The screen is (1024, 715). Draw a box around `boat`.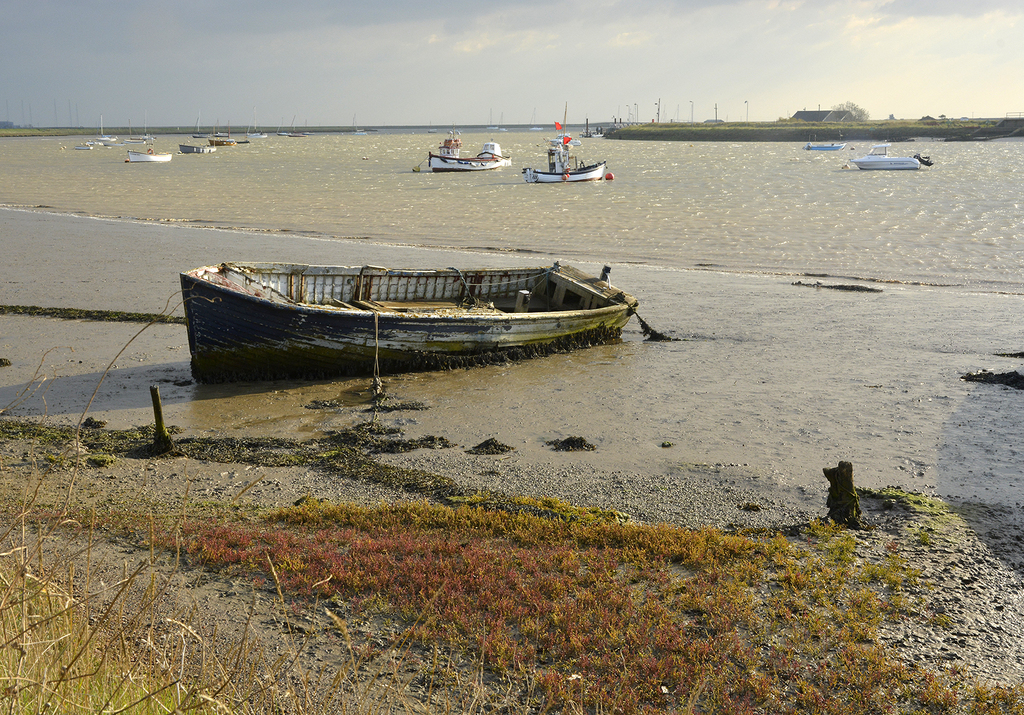
box=[419, 123, 508, 172].
